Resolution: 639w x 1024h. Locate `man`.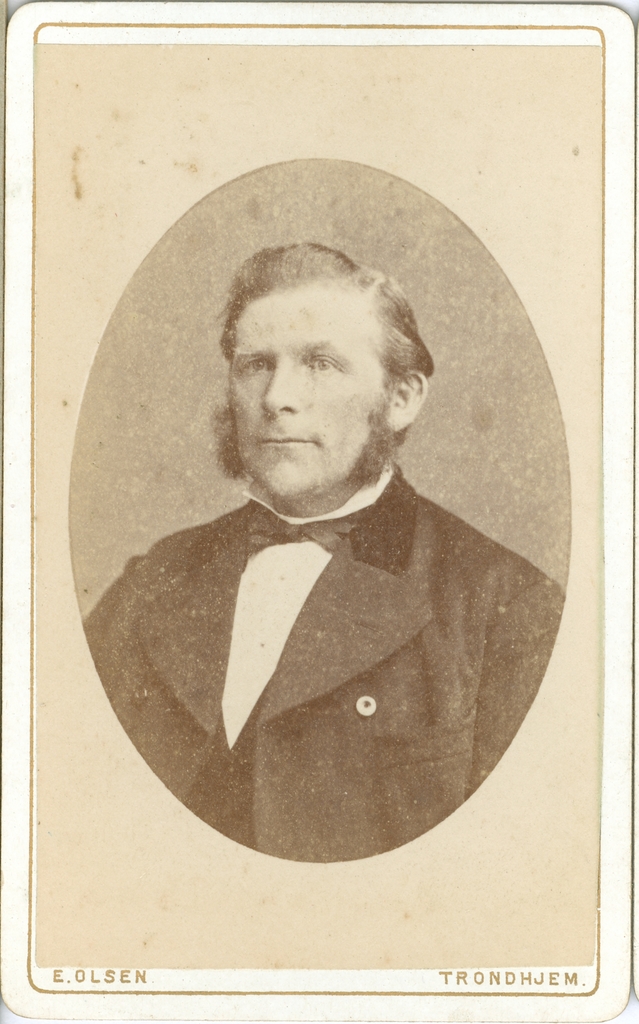
detection(64, 200, 562, 865).
